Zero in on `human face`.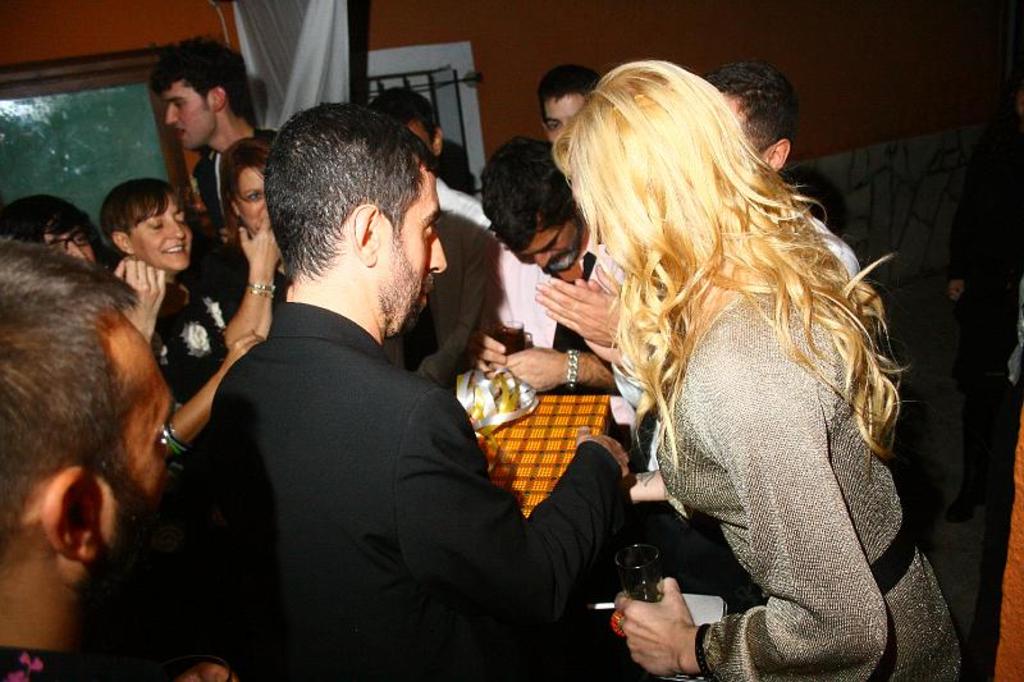
Zeroed in: l=511, t=221, r=582, b=274.
